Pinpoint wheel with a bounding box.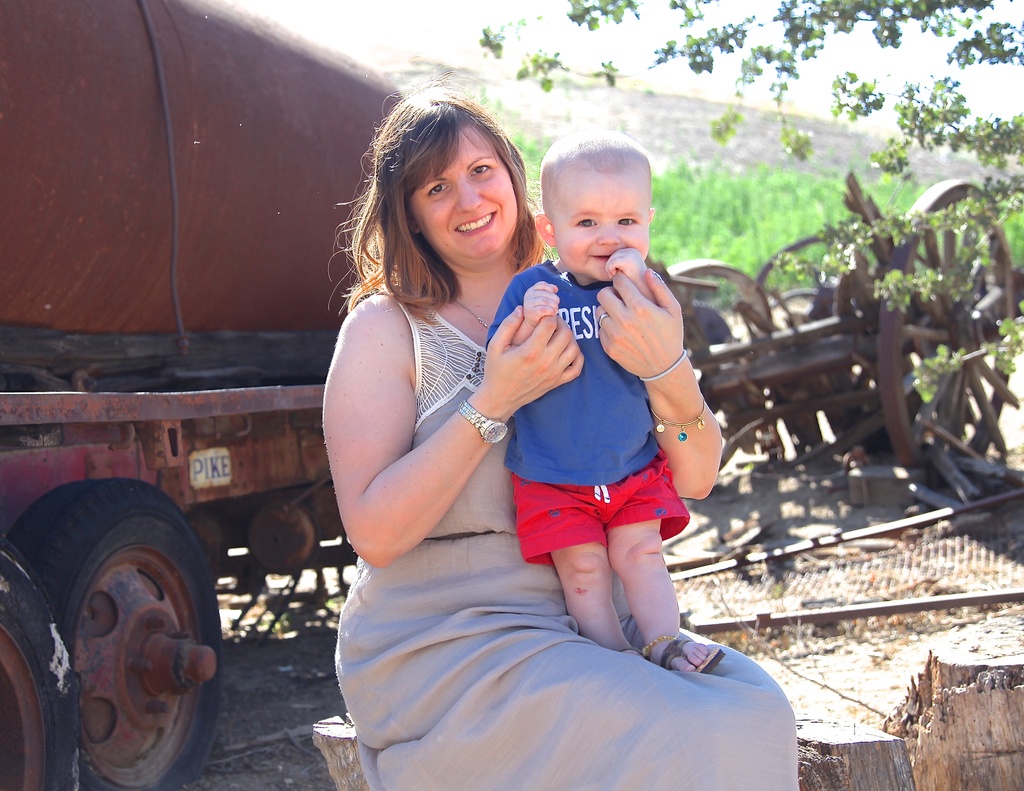
bbox=[7, 471, 226, 790].
